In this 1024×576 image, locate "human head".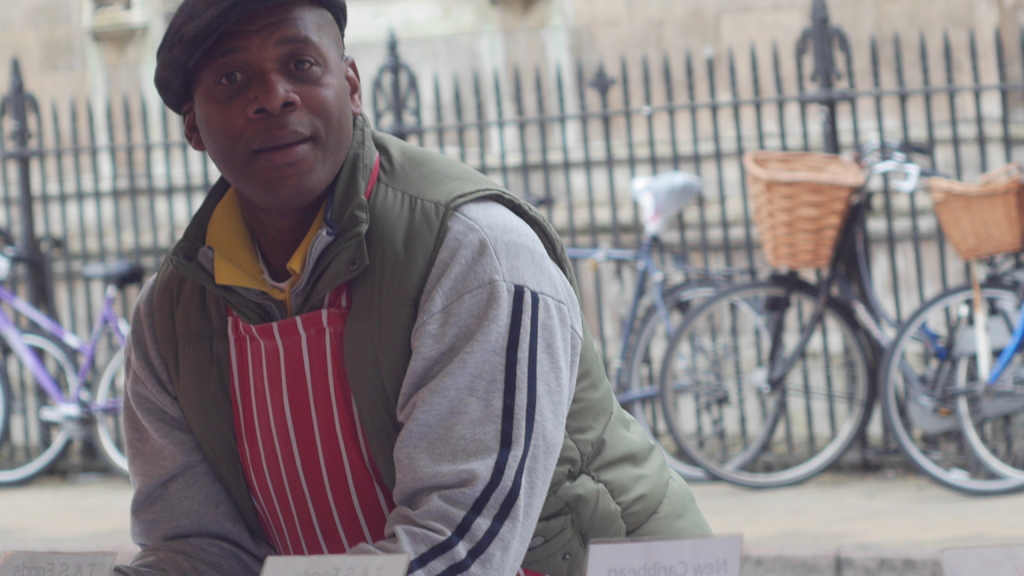
Bounding box: x1=167, y1=24, x2=360, y2=188.
